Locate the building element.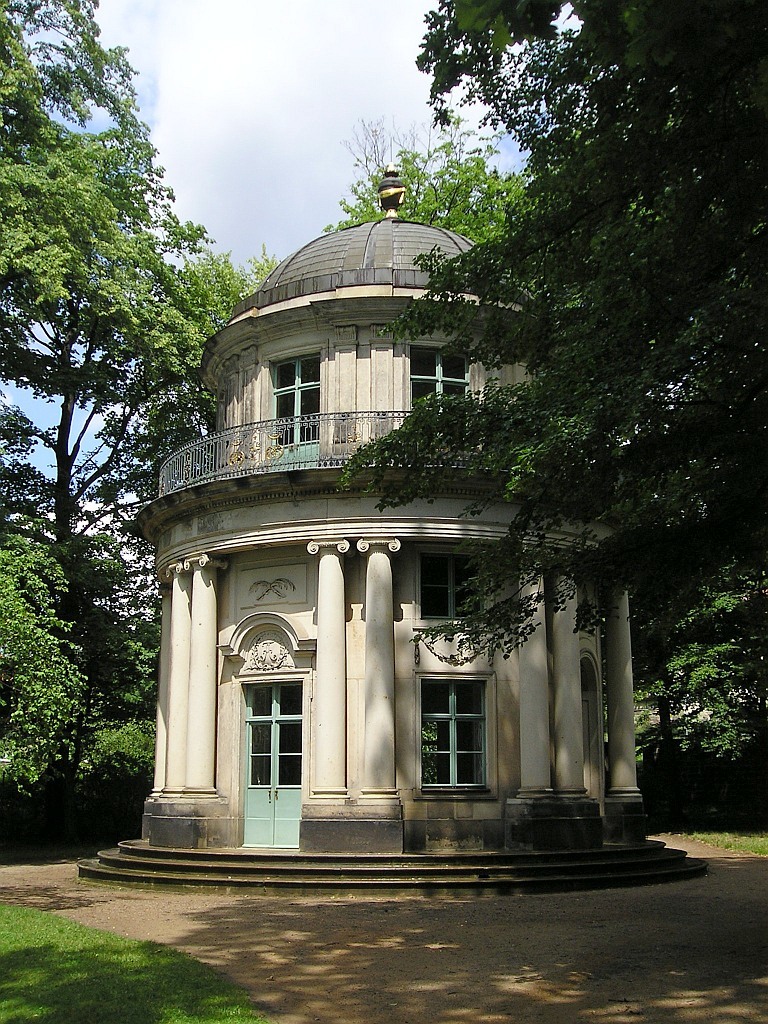
Element bbox: [left=108, top=155, right=651, bottom=894].
